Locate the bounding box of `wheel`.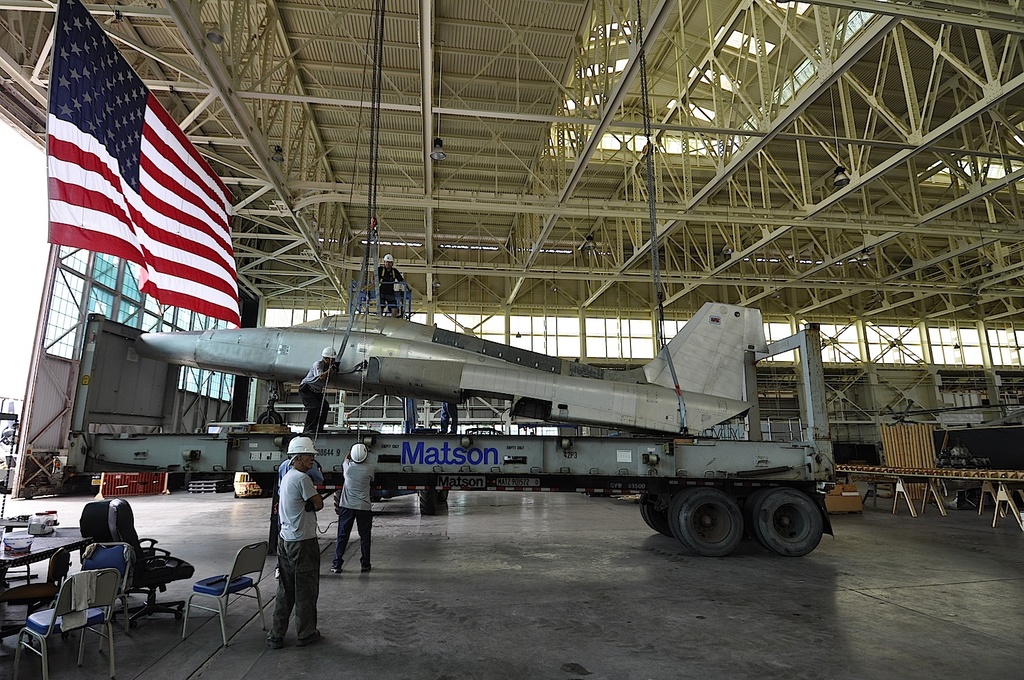
Bounding box: (130, 622, 136, 626).
